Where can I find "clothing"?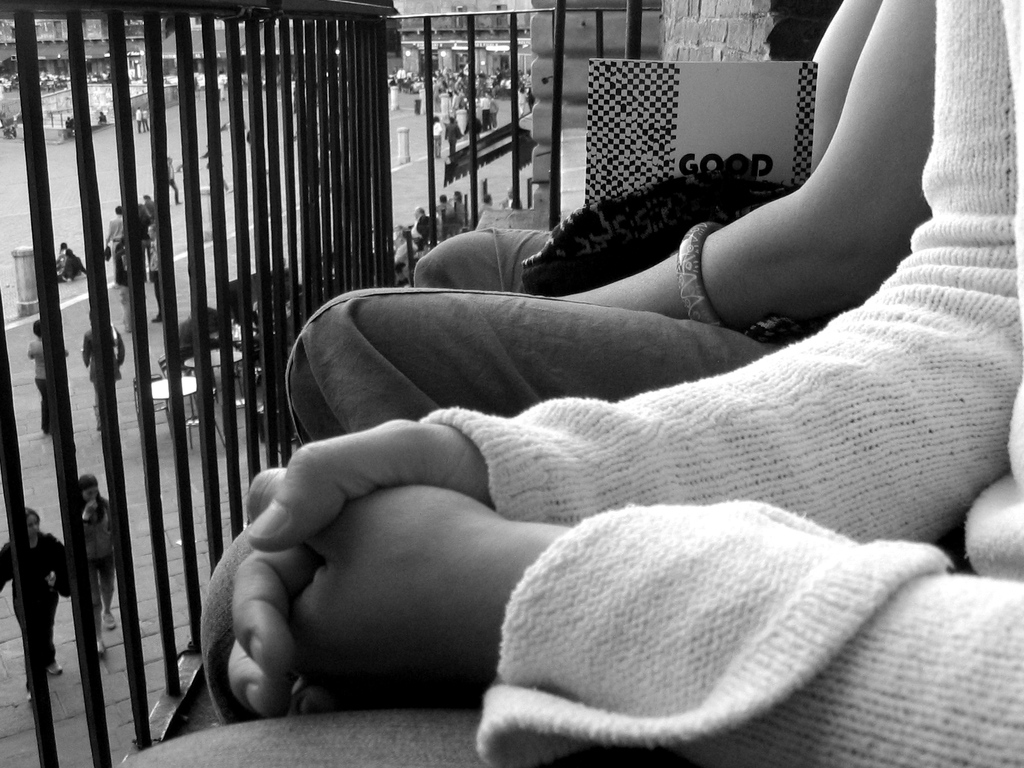
You can find it at <box>417,0,1023,767</box>.
